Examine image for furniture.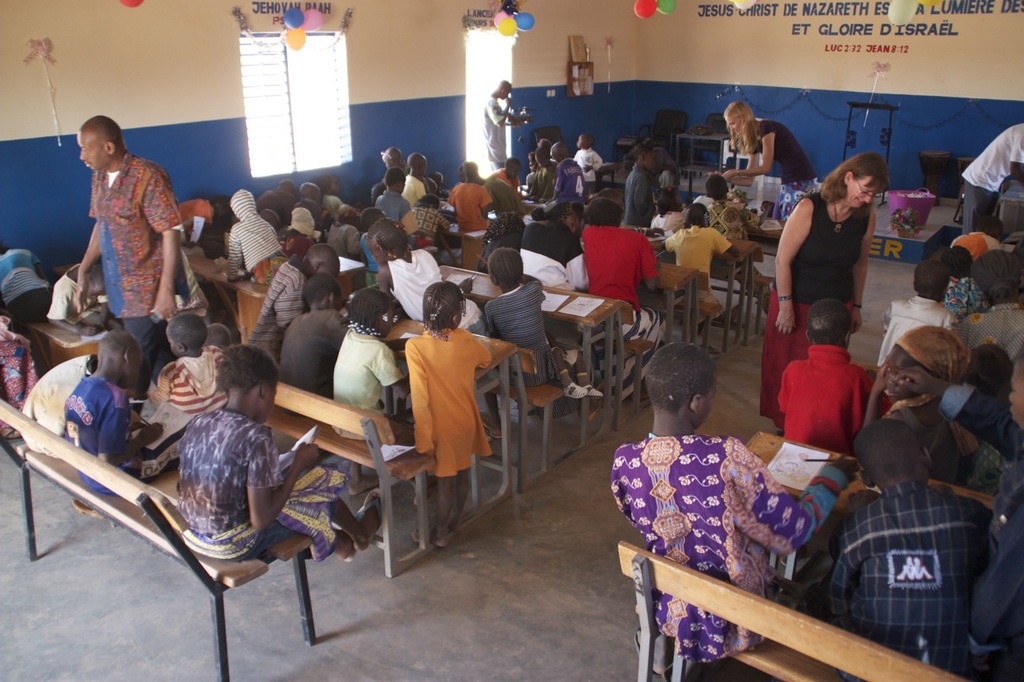
Examination result: l=22, t=313, r=110, b=371.
